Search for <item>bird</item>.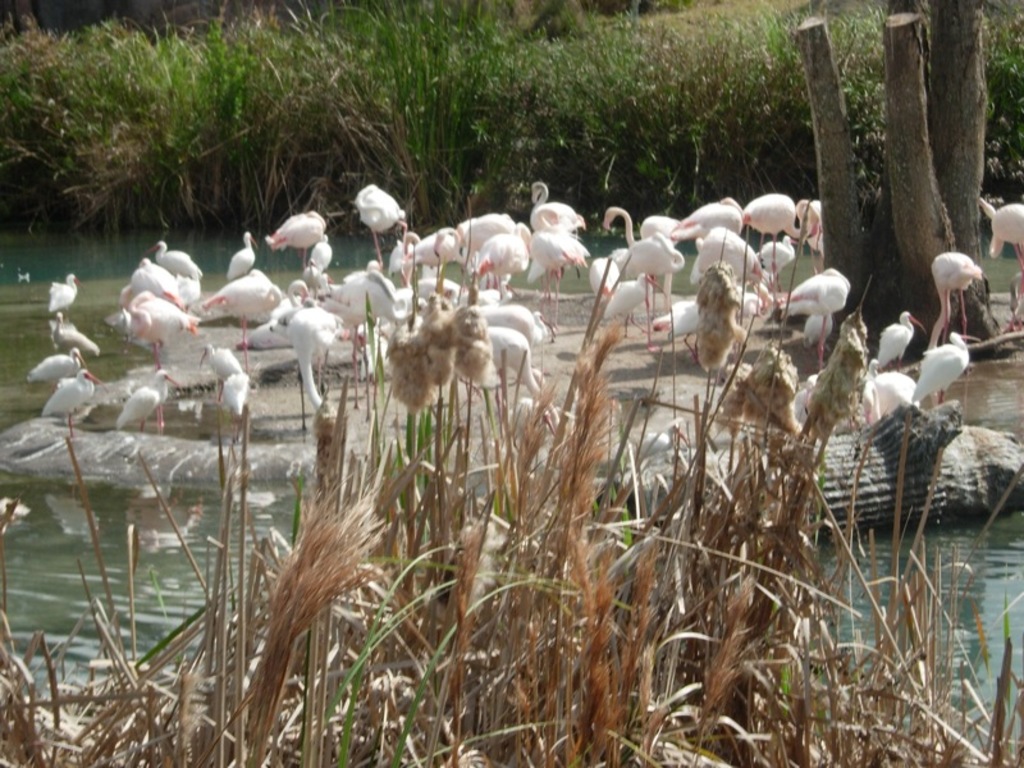
Found at x1=675 y1=200 x2=745 y2=250.
